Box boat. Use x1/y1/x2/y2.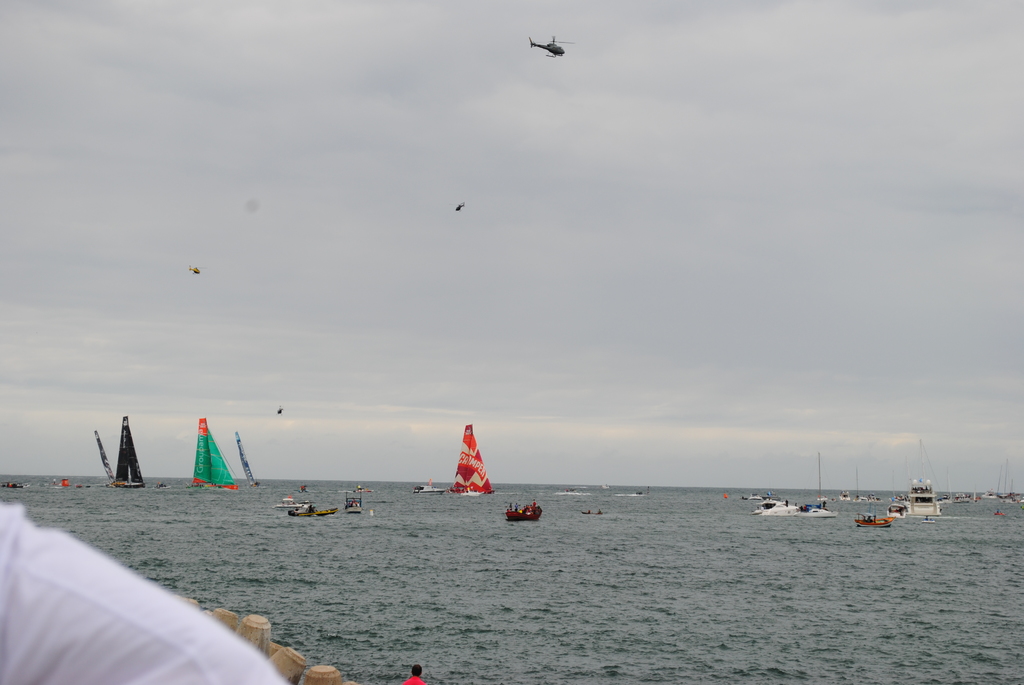
999/461/1009/501.
